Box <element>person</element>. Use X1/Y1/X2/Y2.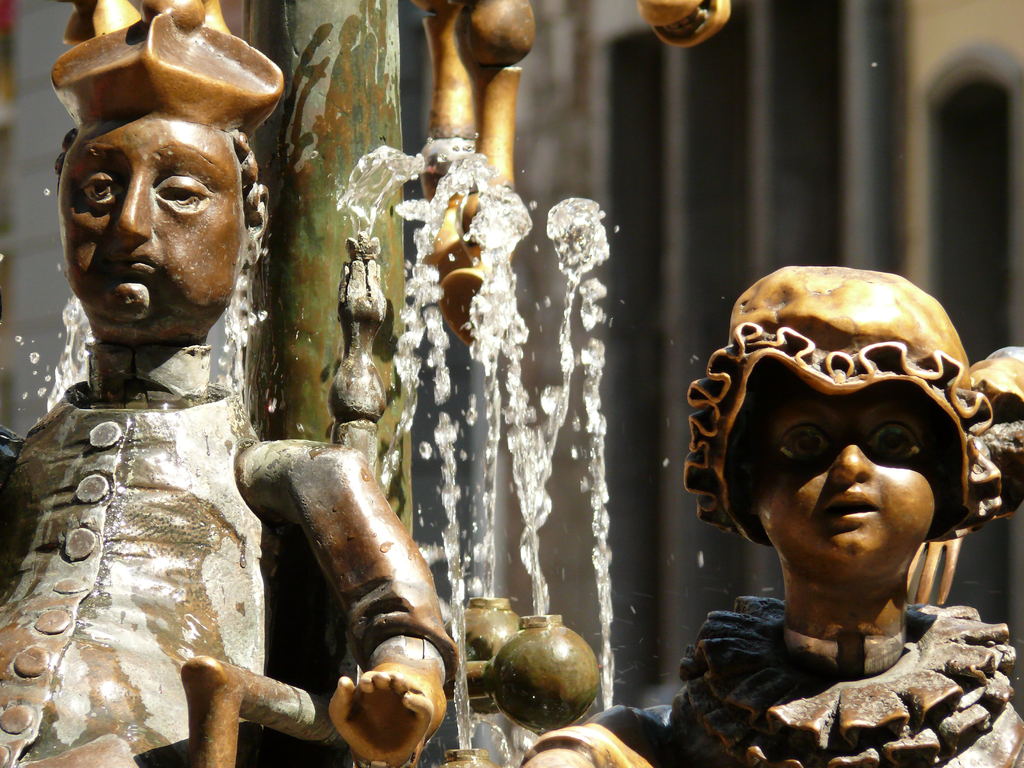
659/249/1023/767.
